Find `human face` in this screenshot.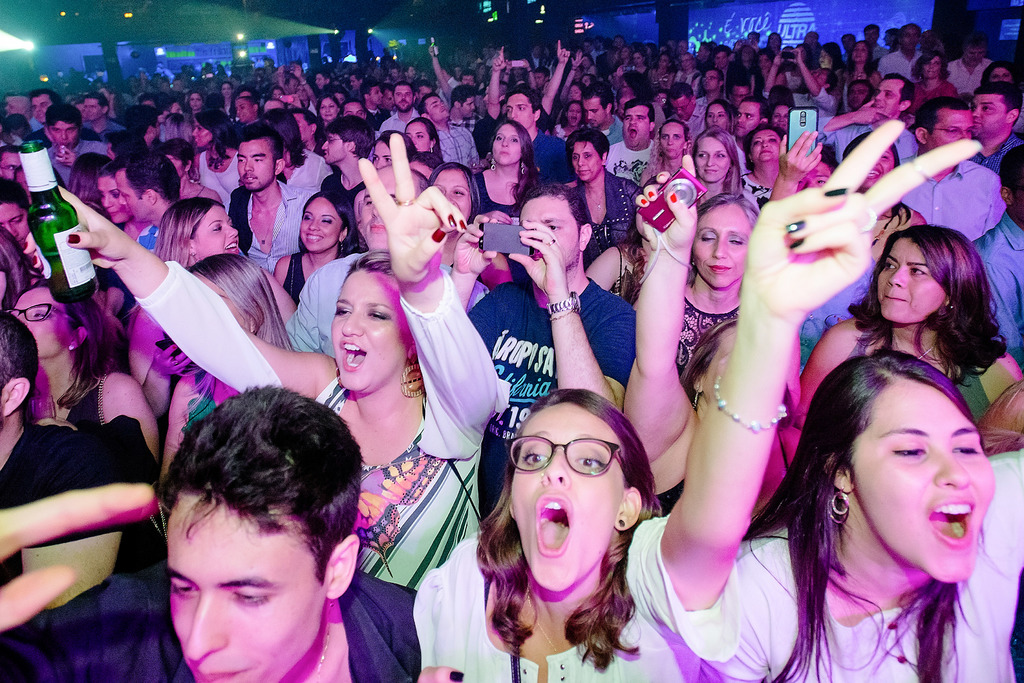
The bounding box for `human face` is (533,69,546,88).
